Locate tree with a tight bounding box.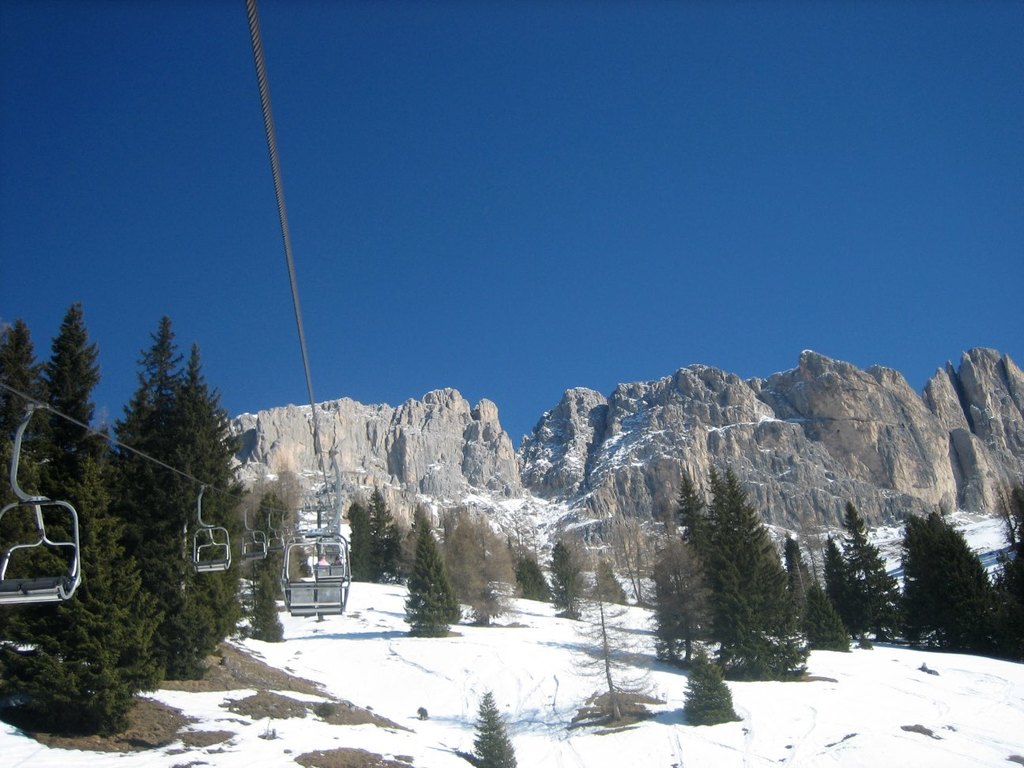
<region>17, 307, 113, 478</region>.
